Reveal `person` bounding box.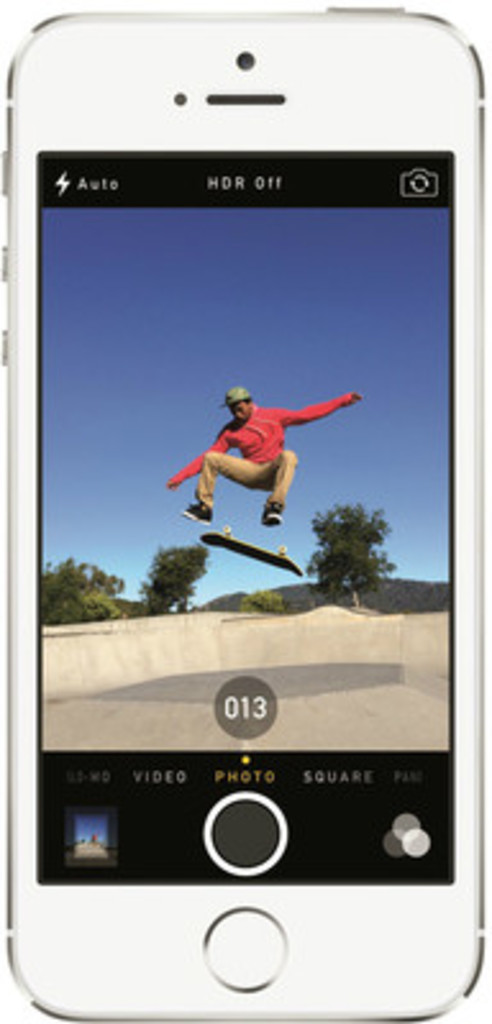
Revealed: <box>167,387,369,530</box>.
